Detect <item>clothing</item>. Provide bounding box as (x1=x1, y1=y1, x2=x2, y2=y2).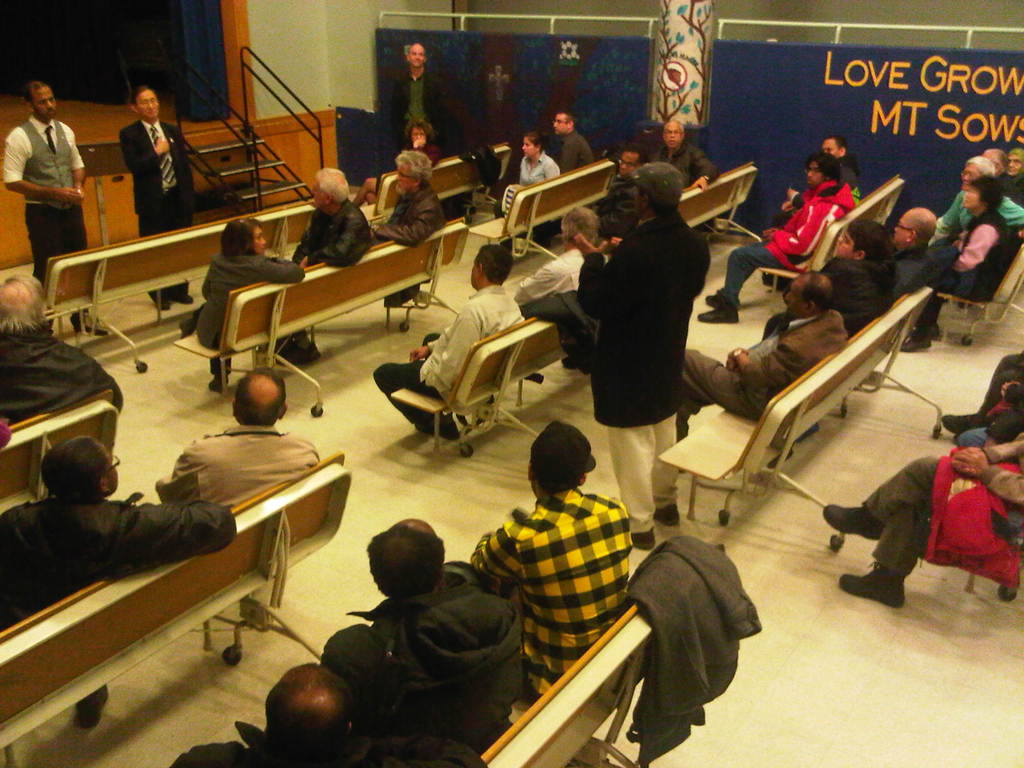
(x1=376, y1=196, x2=432, y2=246).
